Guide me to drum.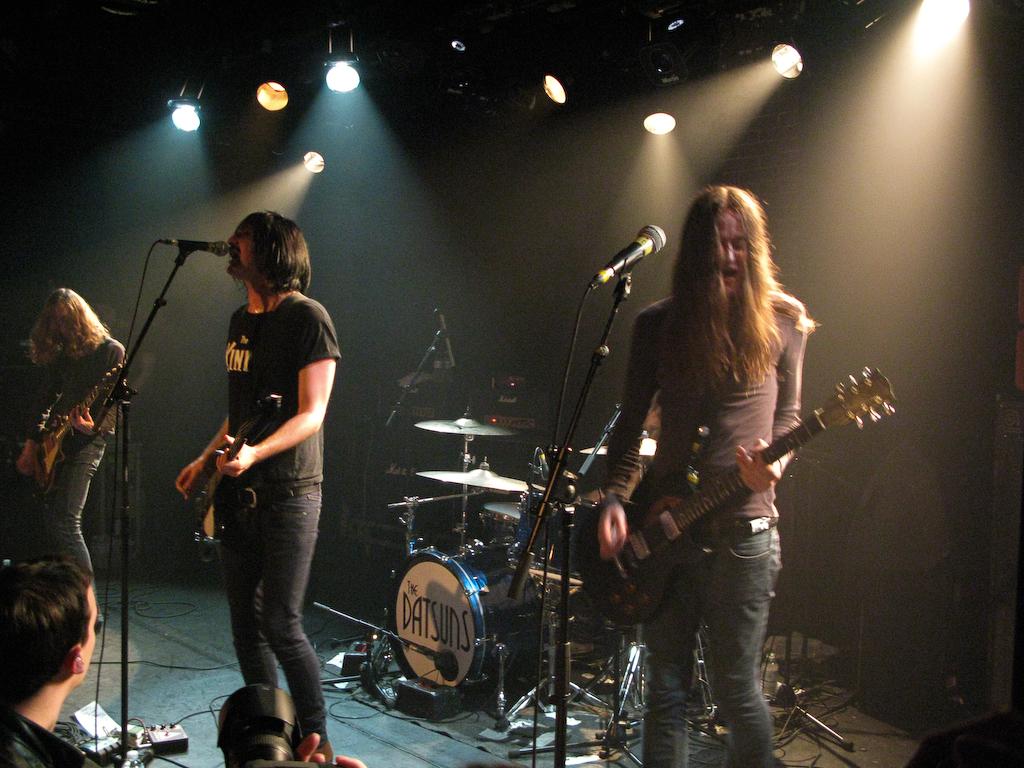
Guidance: x1=372, y1=551, x2=545, y2=690.
